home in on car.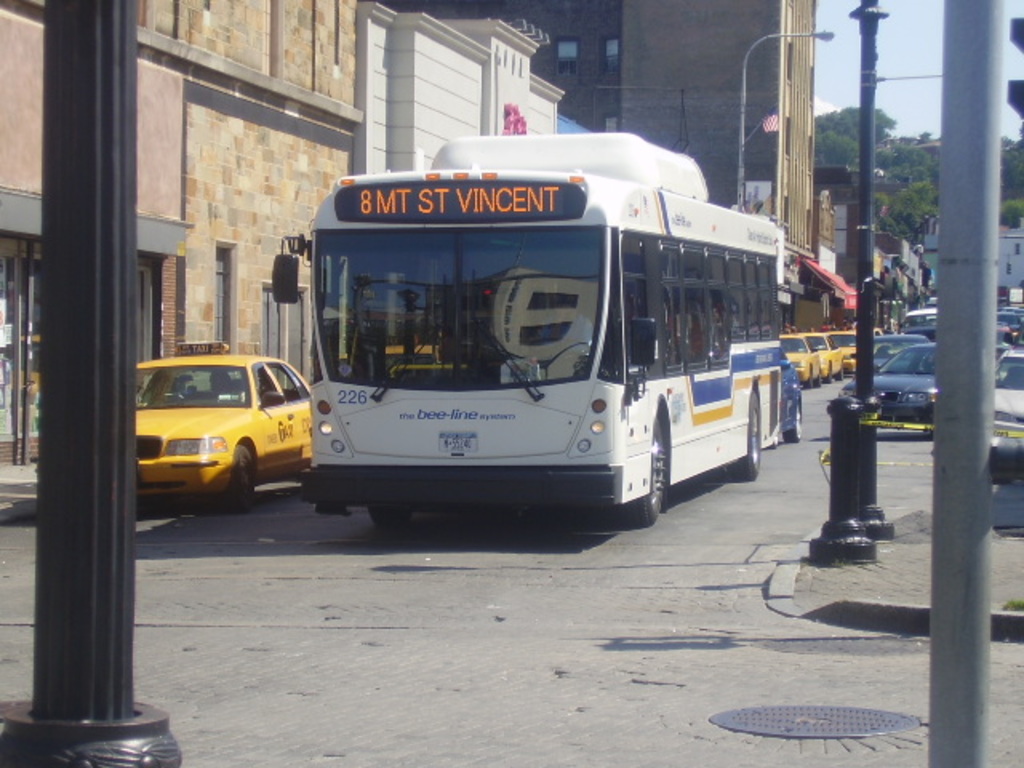
Homed in at (835,338,936,430).
